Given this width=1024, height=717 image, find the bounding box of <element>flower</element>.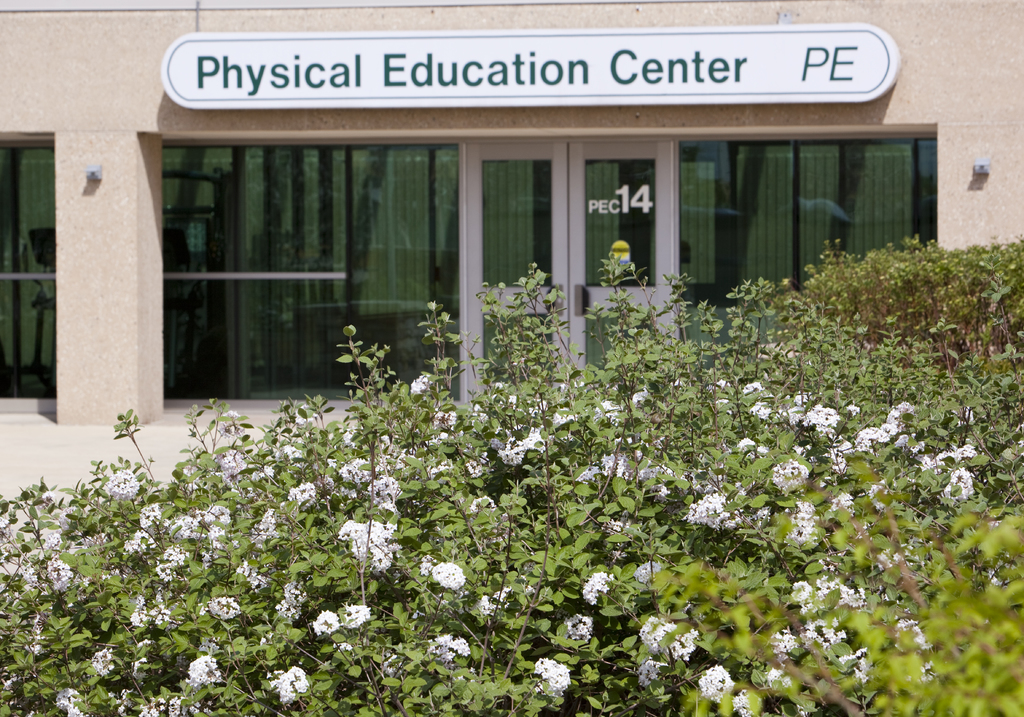
BBox(699, 664, 732, 700).
